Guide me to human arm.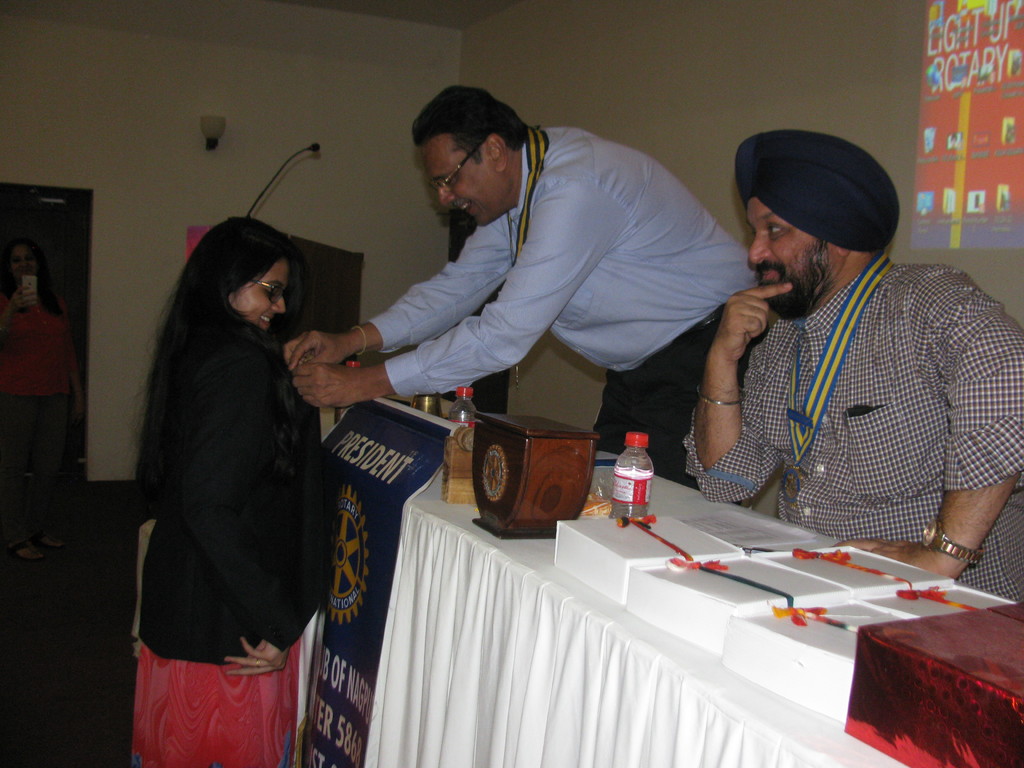
Guidance: (left=173, top=357, right=308, bottom=680).
